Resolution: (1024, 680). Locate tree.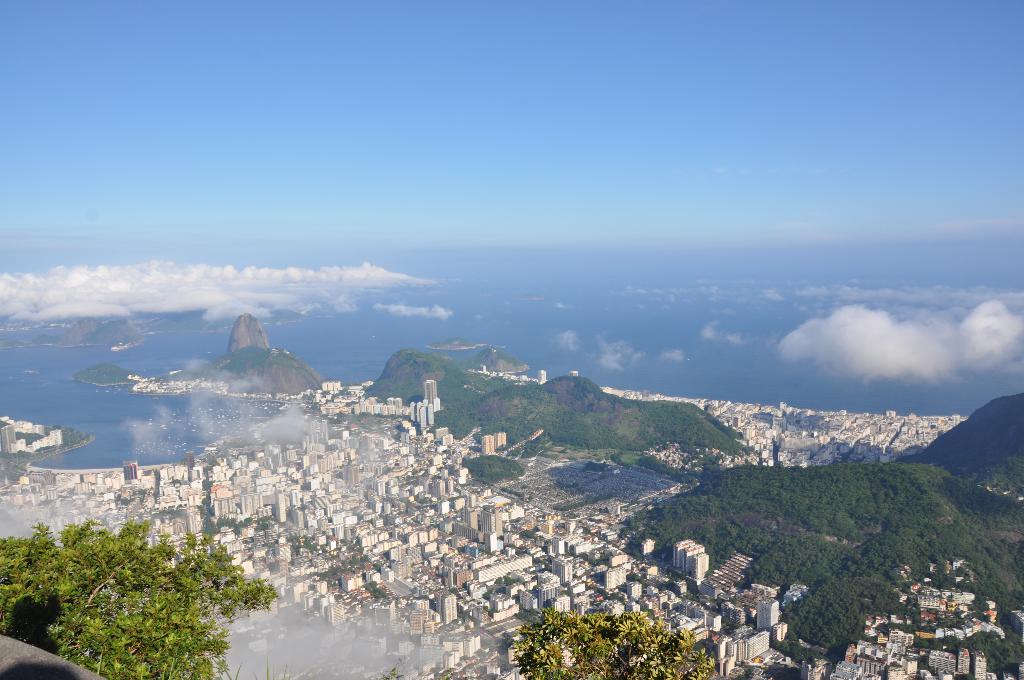
[left=0, top=510, right=280, bottom=679].
